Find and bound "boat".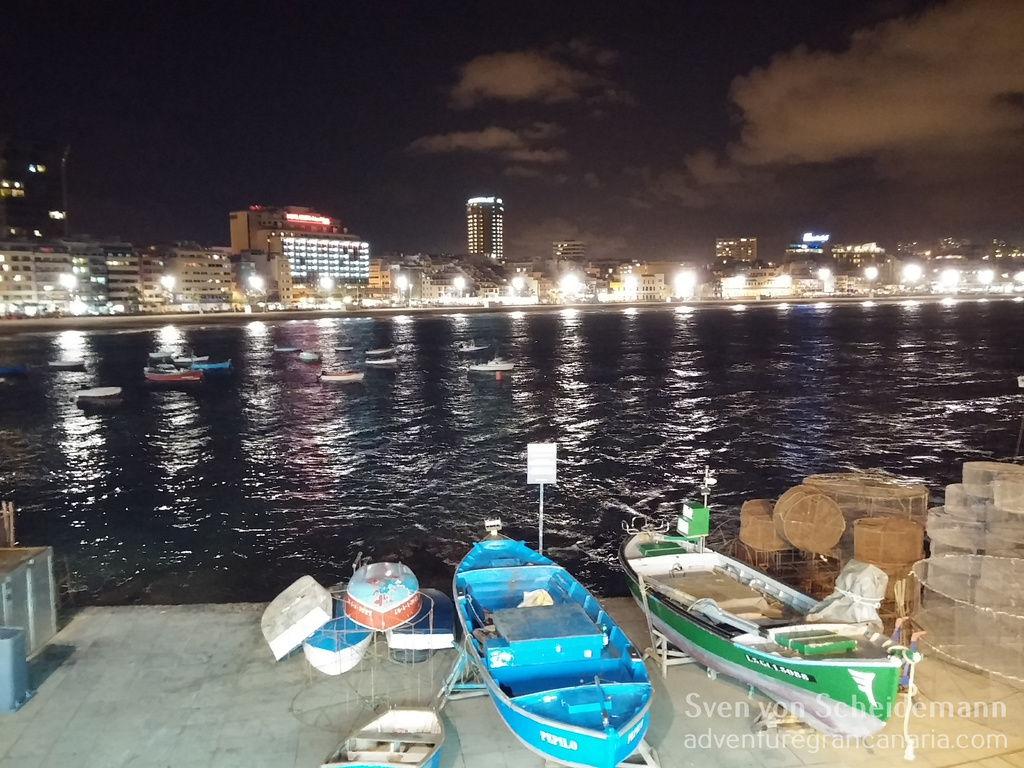
Bound: <bbox>47, 358, 86, 368</bbox>.
